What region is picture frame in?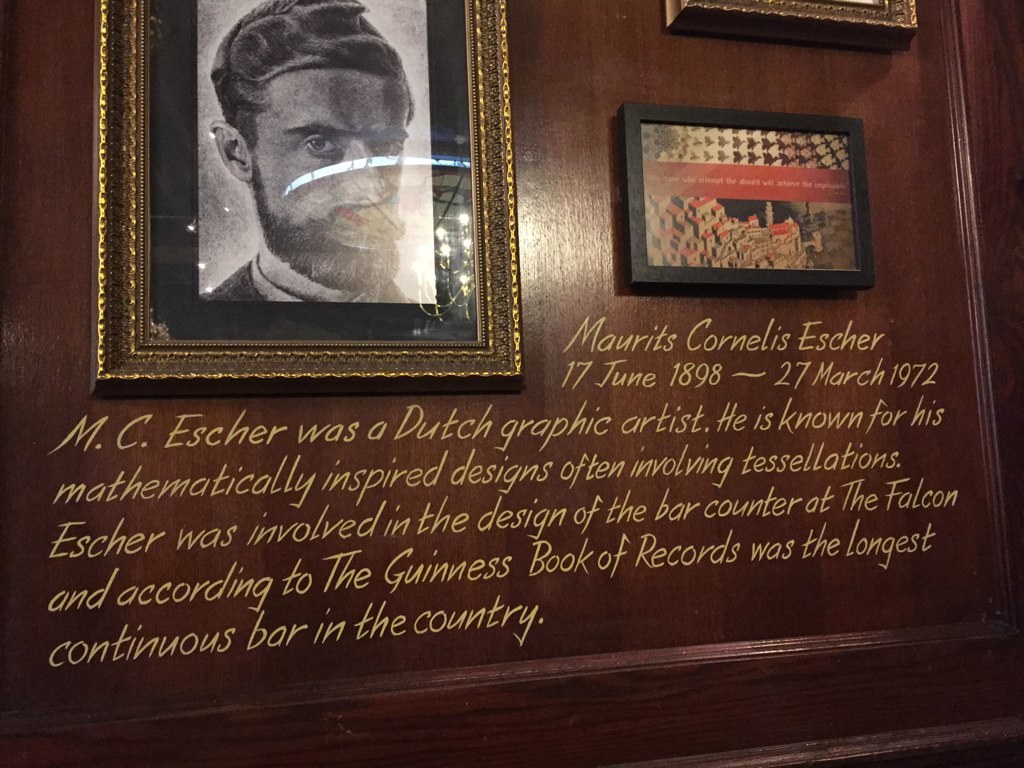
<bbox>91, 0, 521, 392</bbox>.
